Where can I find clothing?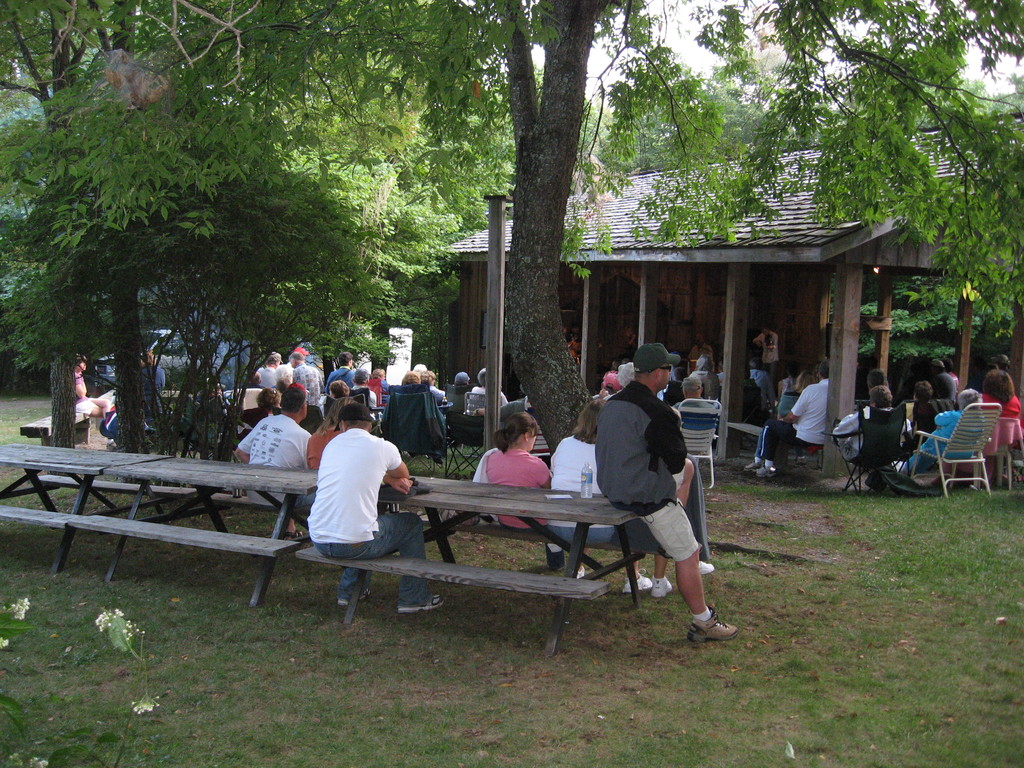
You can find it at 139/365/164/418.
